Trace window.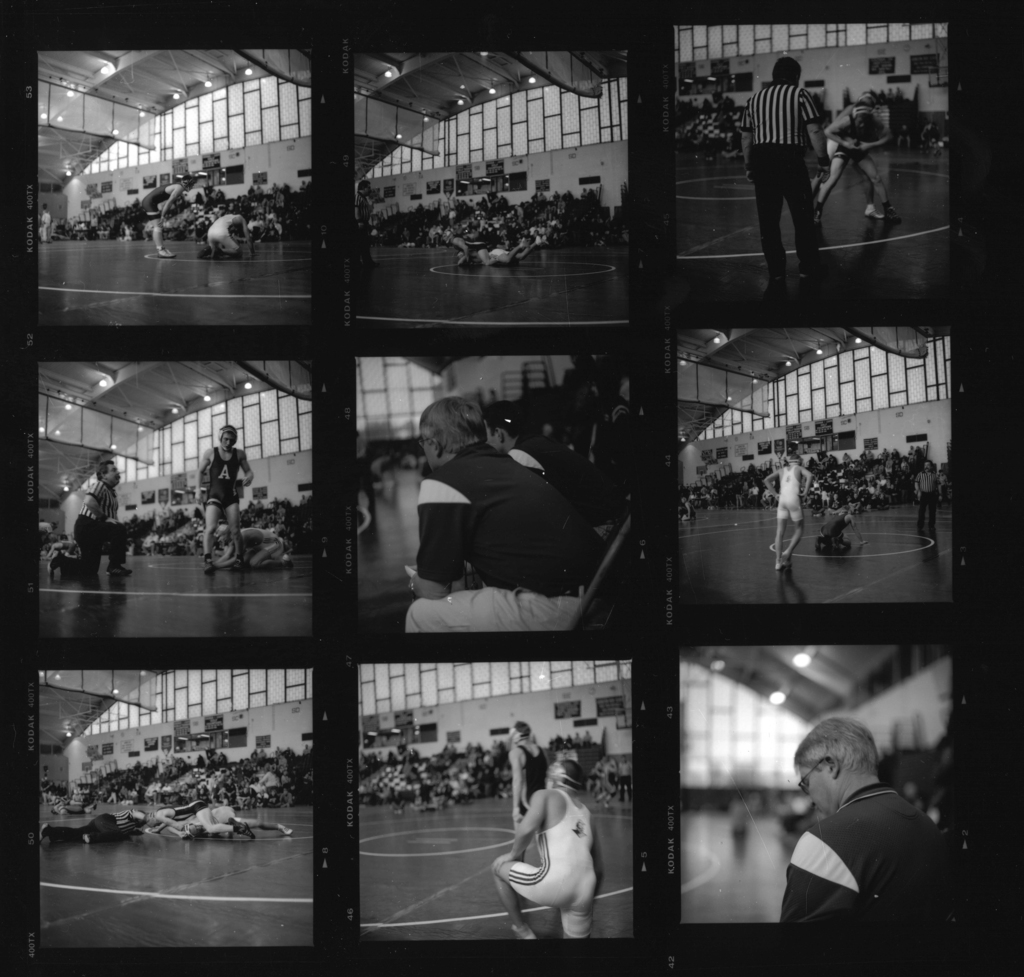
Traced to [left=365, top=69, right=644, bottom=178].
